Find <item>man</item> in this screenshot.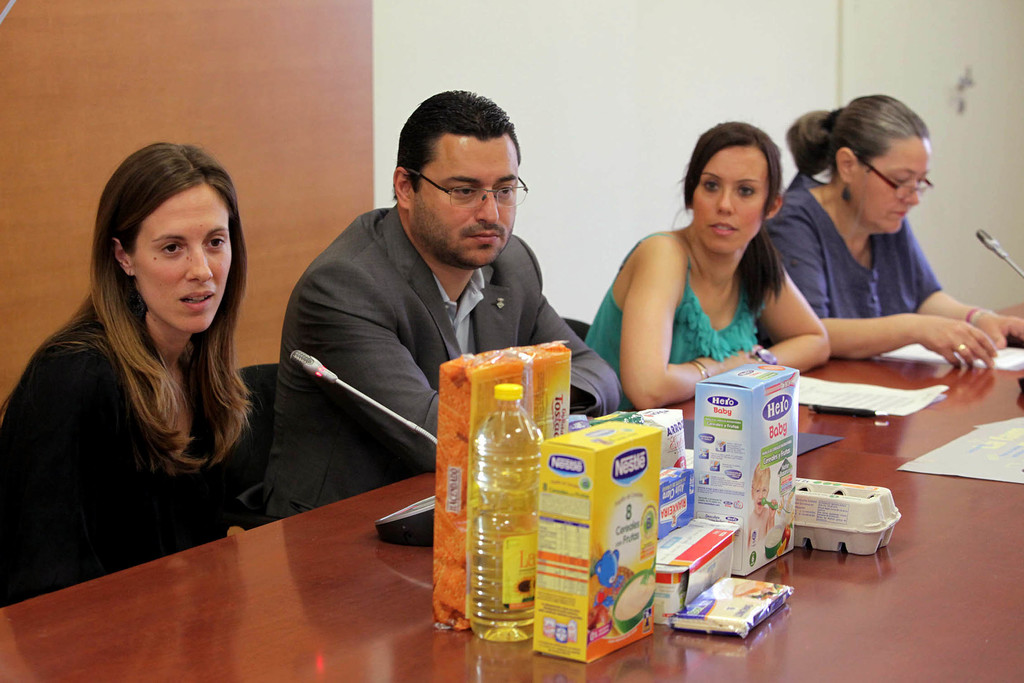
The bounding box for <item>man</item> is (left=261, top=82, right=613, bottom=530).
